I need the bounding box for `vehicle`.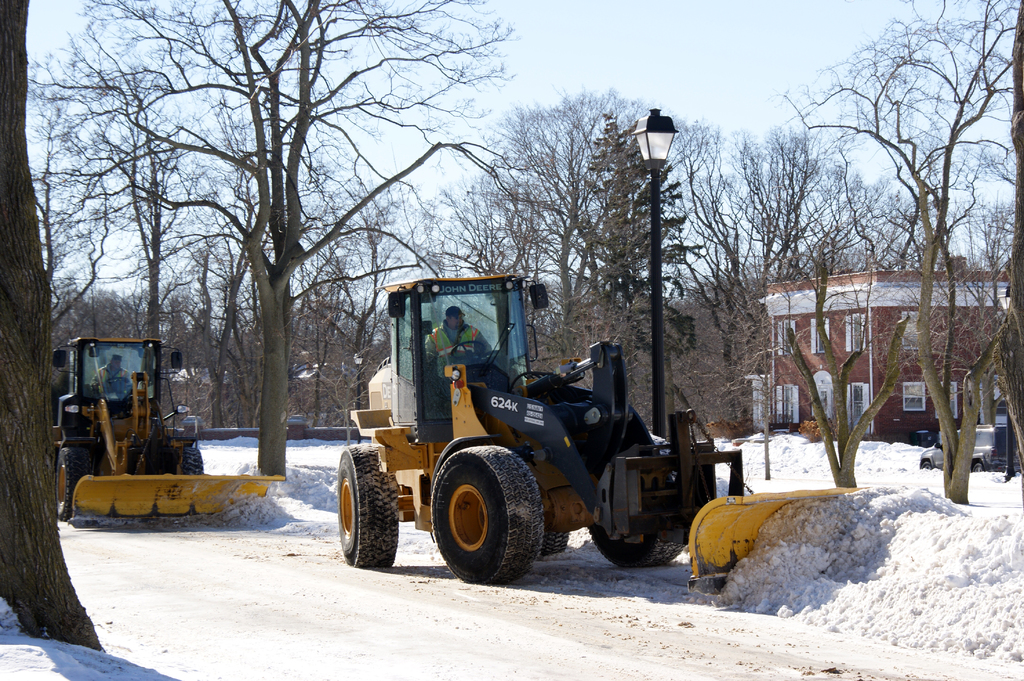
Here it is: box=[54, 337, 287, 523].
